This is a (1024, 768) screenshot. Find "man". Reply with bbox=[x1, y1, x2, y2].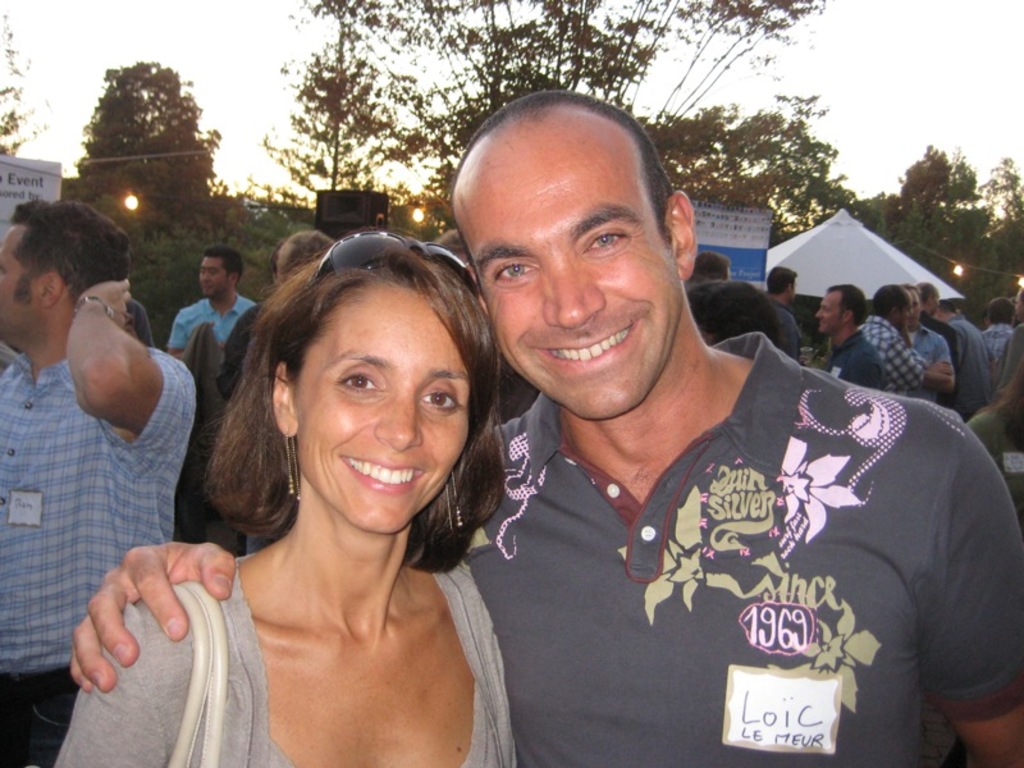
bbox=[73, 87, 1023, 767].
